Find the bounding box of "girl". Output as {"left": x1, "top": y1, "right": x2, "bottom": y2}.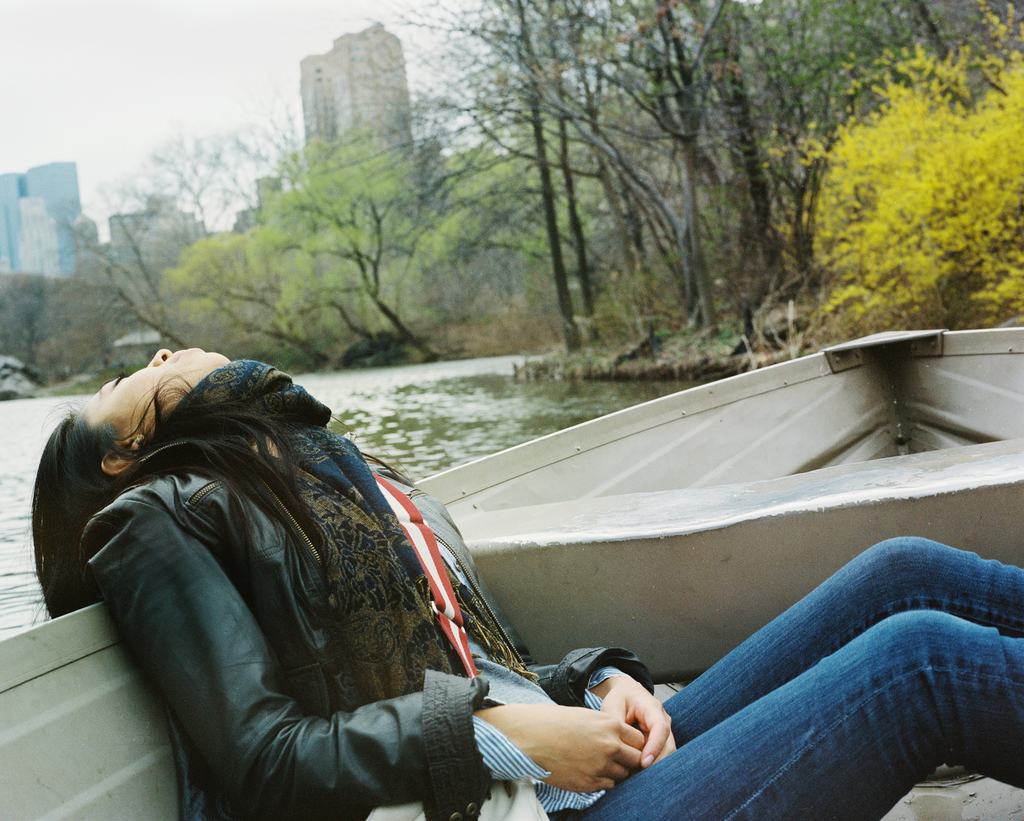
{"left": 29, "top": 344, "right": 1023, "bottom": 820}.
